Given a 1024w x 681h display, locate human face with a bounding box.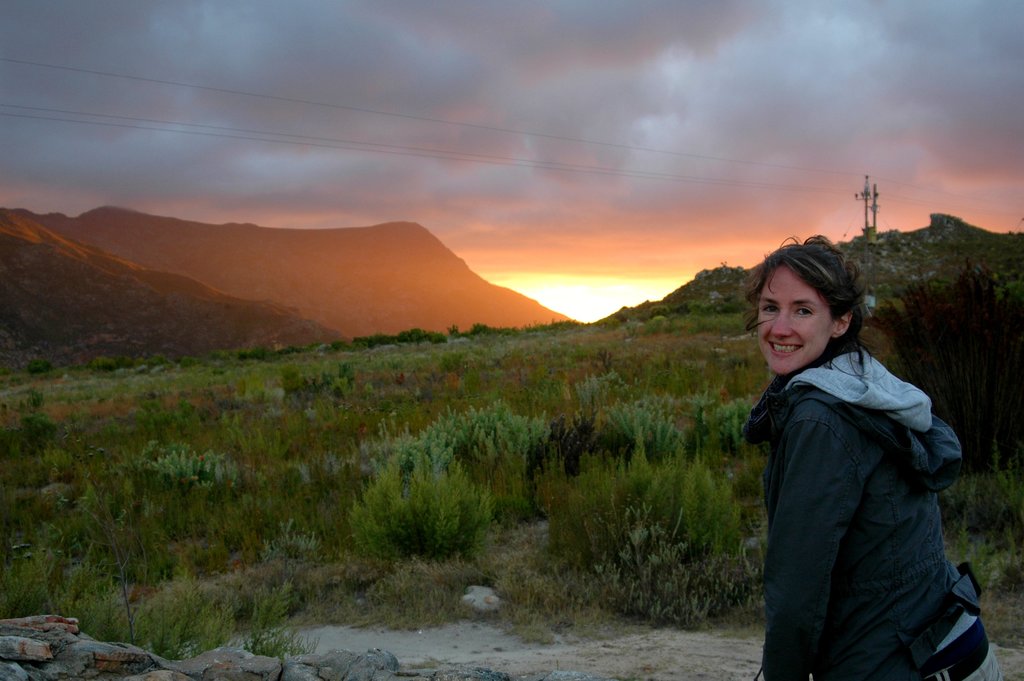
Located: x1=744, y1=264, x2=832, y2=384.
